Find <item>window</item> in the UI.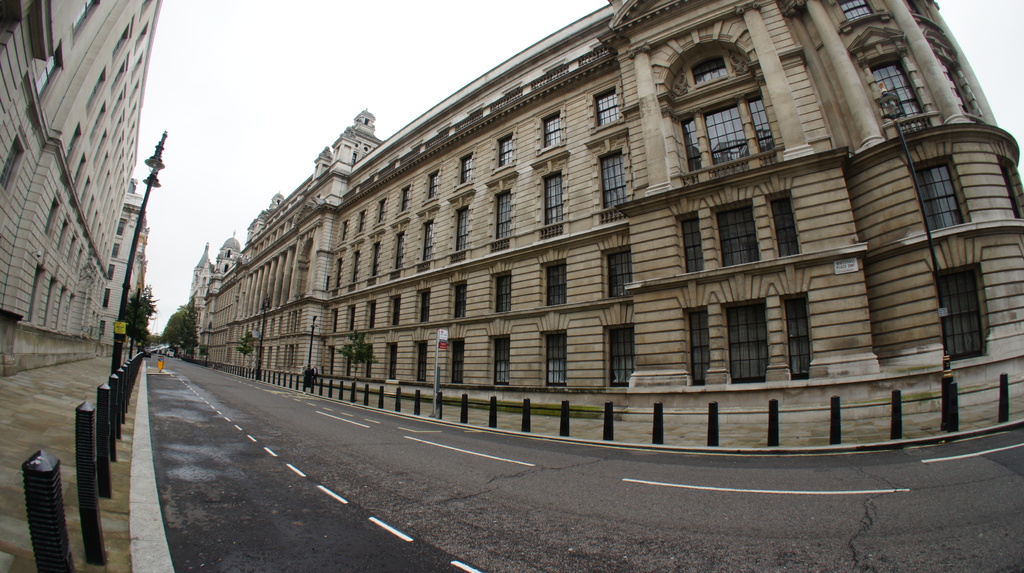
UI element at box=[200, 277, 206, 284].
